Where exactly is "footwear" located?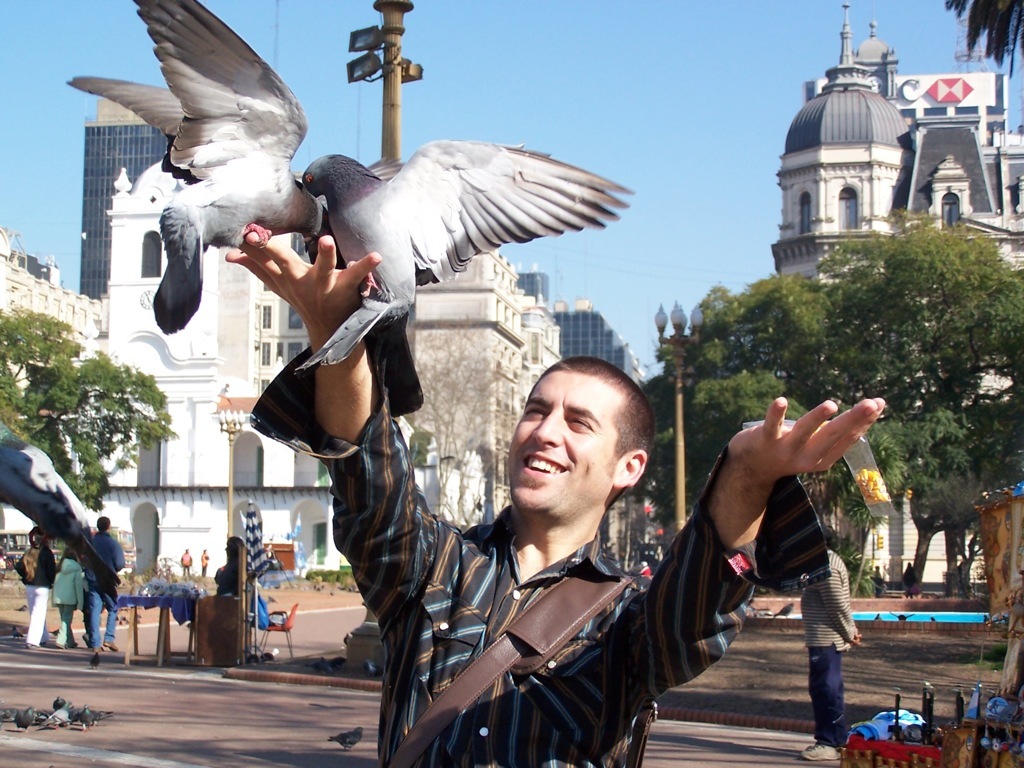
Its bounding box is Rect(805, 739, 839, 764).
